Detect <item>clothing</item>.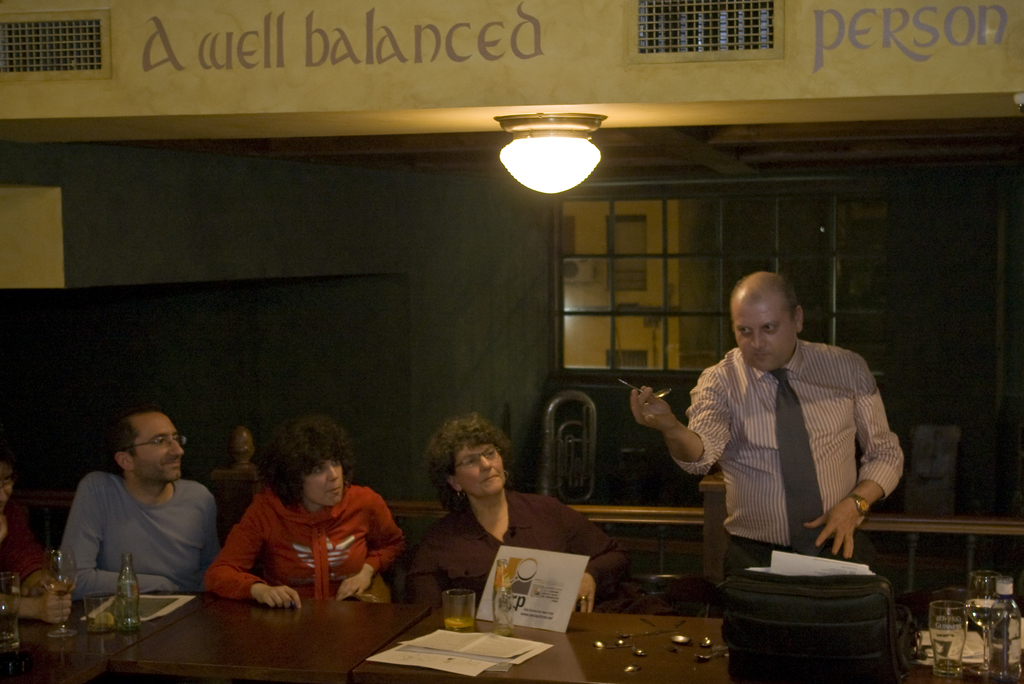
Detected at Rect(405, 489, 628, 614).
